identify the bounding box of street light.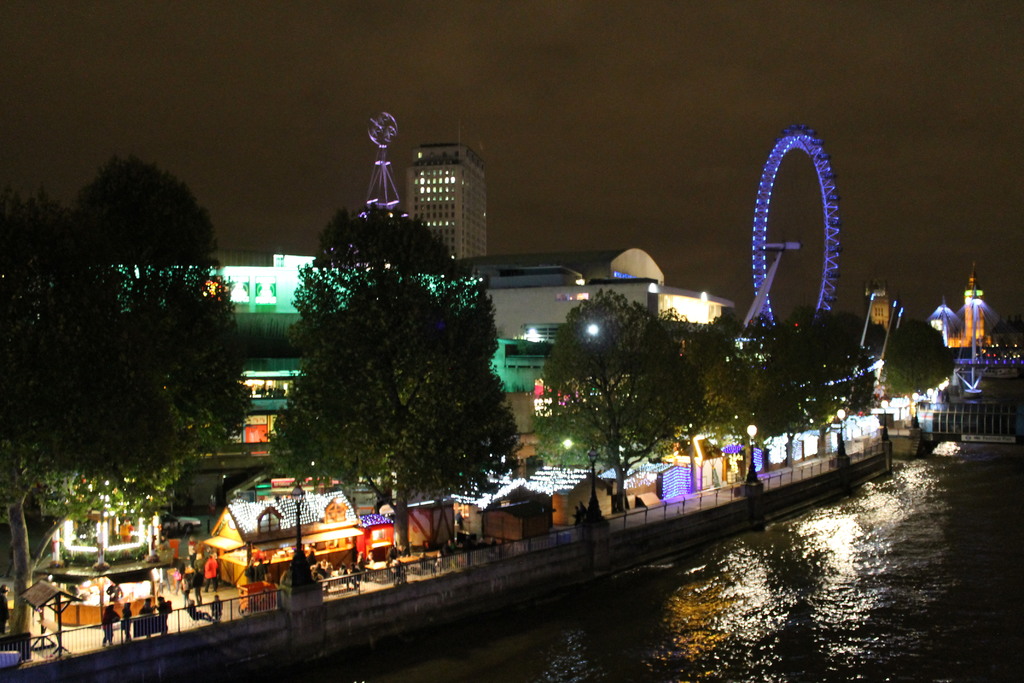
pyautogui.locateOnScreen(927, 389, 931, 398).
